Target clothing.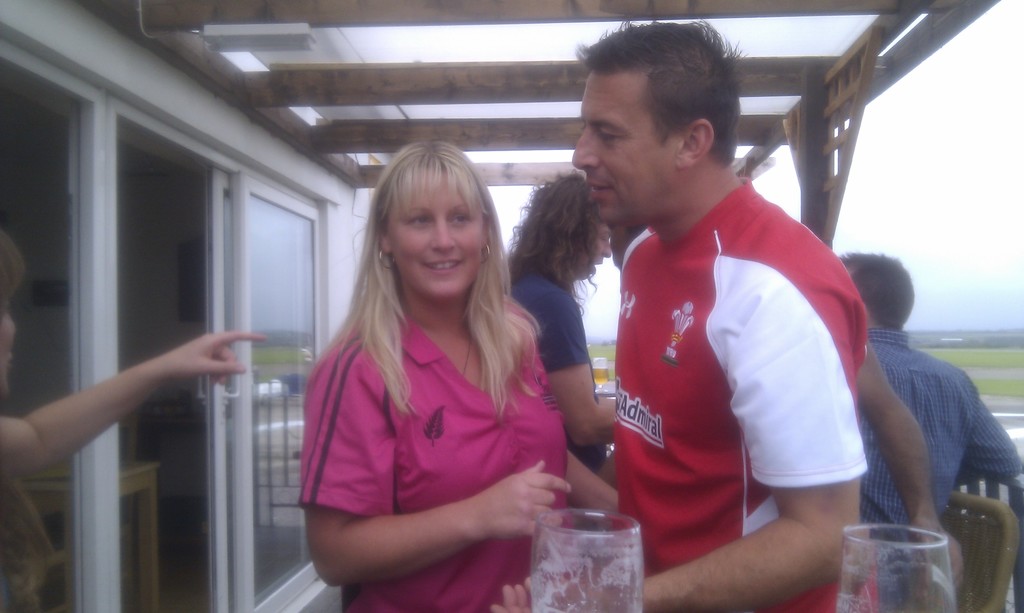
Target region: 614,184,867,612.
